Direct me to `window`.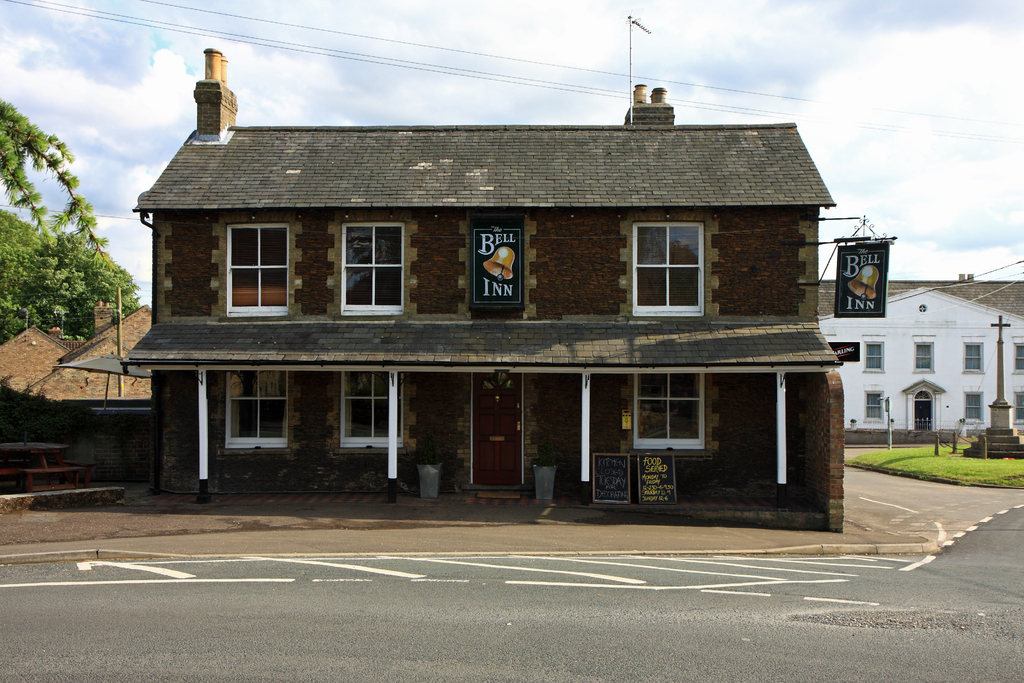
Direction: bbox=(959, 341, 982, 375).
